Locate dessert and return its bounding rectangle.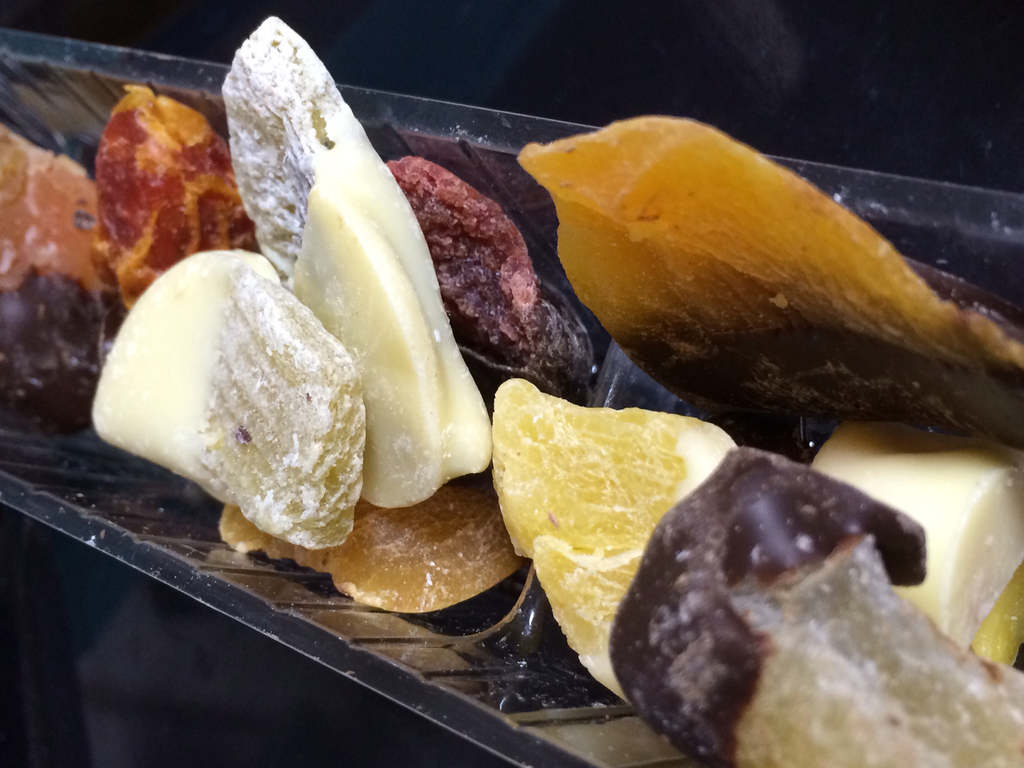
left=491, top=375, right=731, bottom=699.
